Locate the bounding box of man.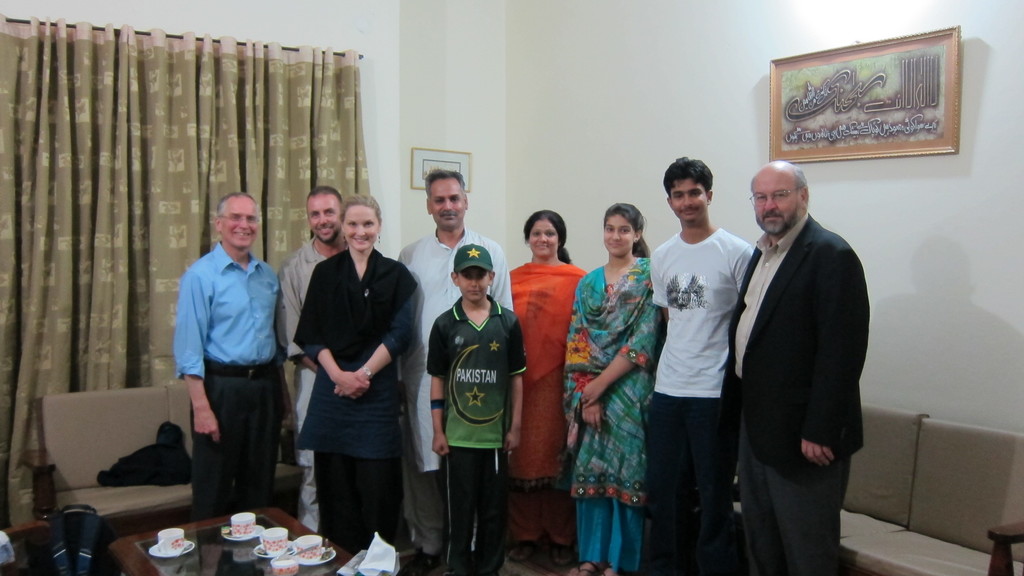
Bounding box: left=715, top=134, right=878, bottom=564.
